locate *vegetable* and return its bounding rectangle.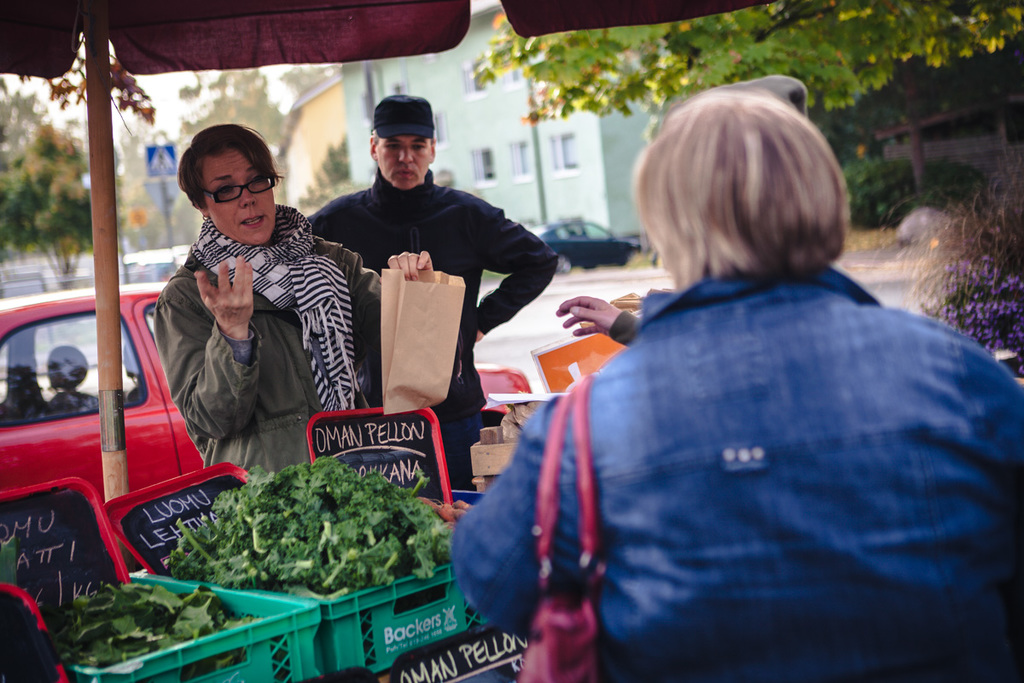
locate(170, 452, 463, 604).
